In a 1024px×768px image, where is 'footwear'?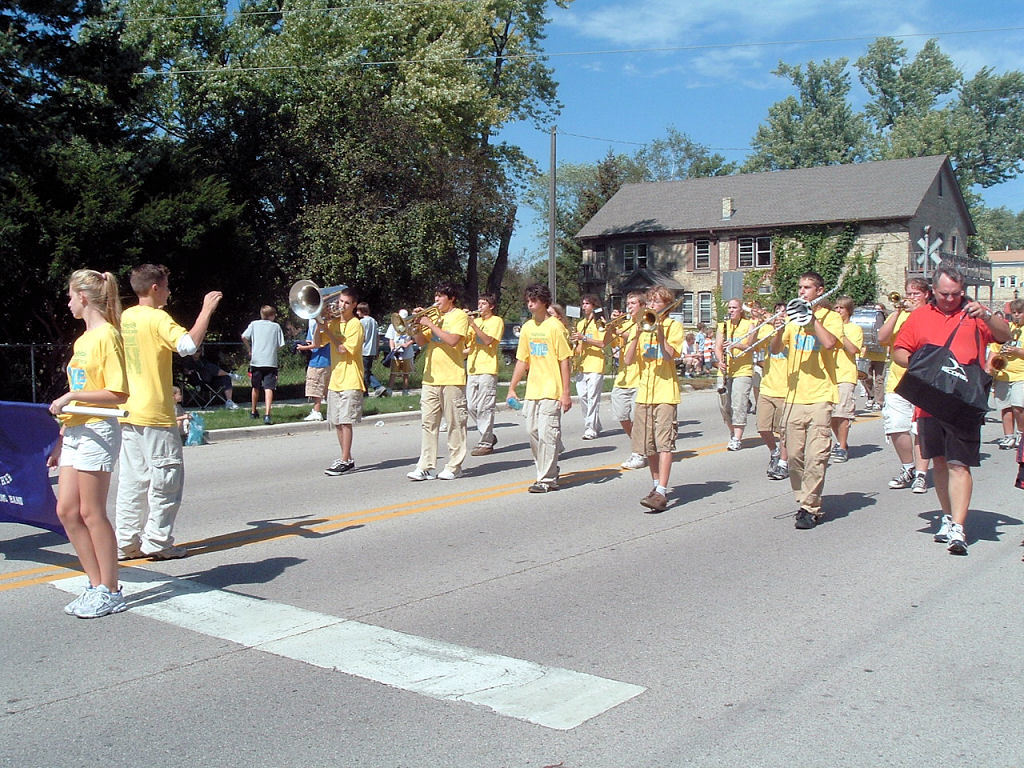
(323,455,358,478).
